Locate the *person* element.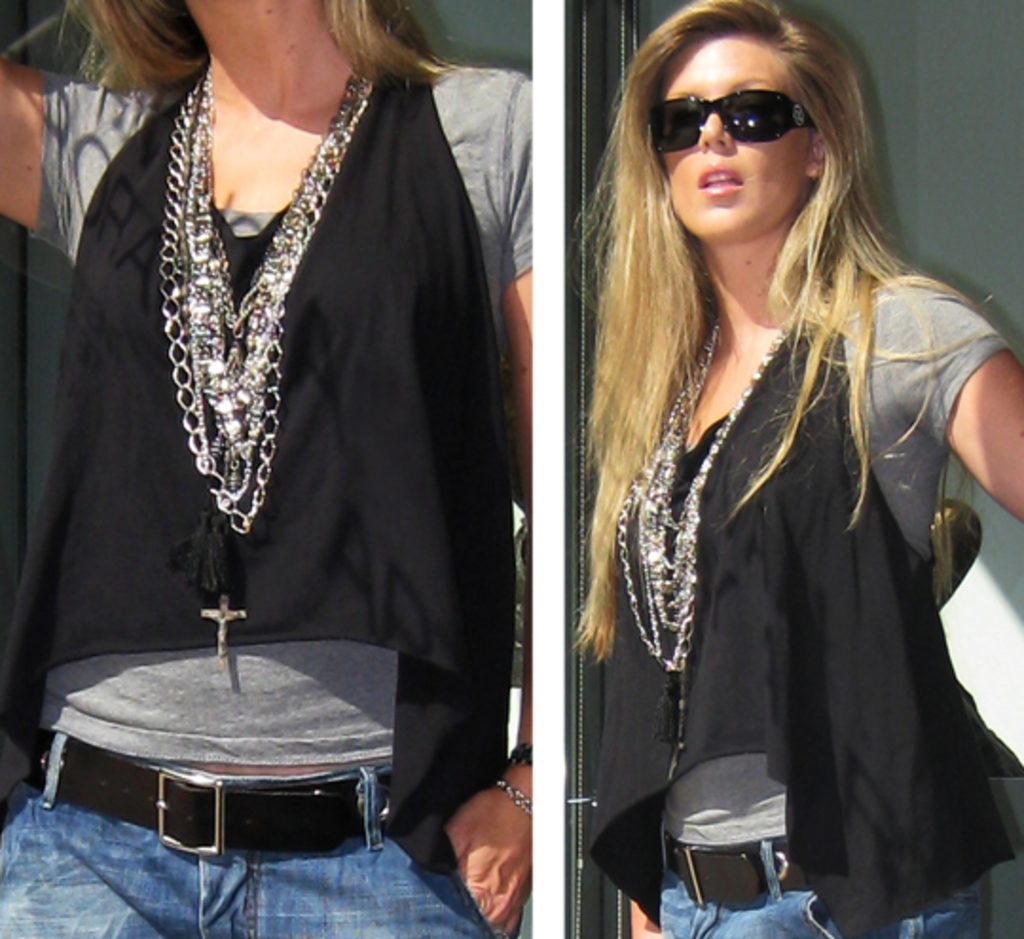
Element bbox: 548,0,1022,937.
